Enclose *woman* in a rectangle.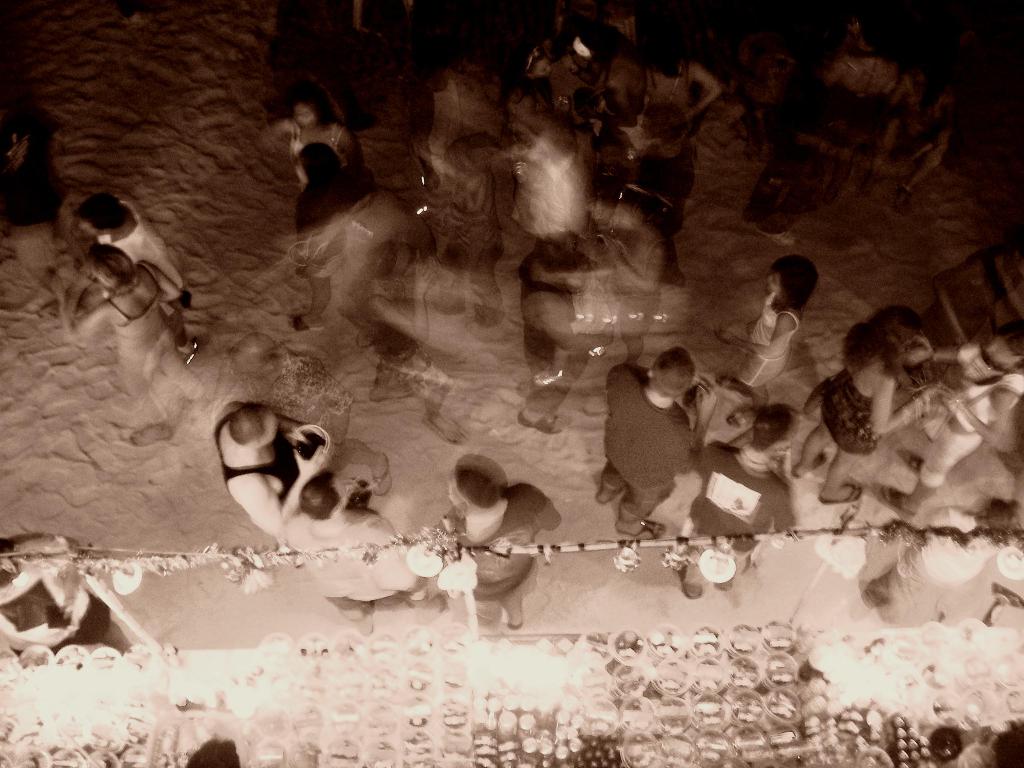
(x1=716, y1=258, x2=817, y2=428).
